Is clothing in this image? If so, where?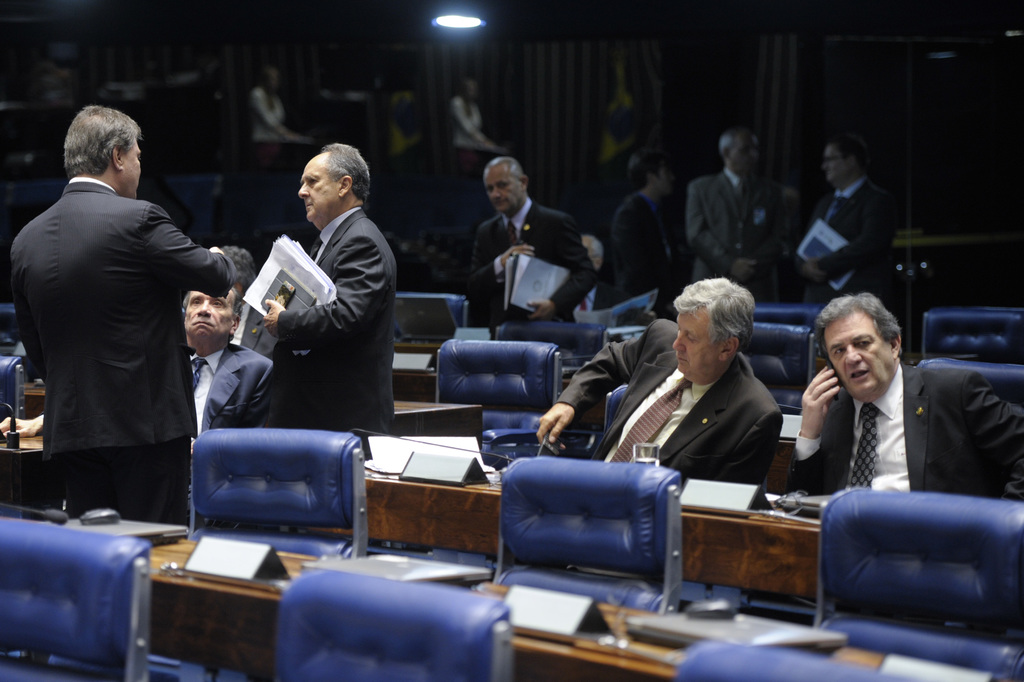
Yes, at [x1=246, y1=86, x2=284, y2=146].
